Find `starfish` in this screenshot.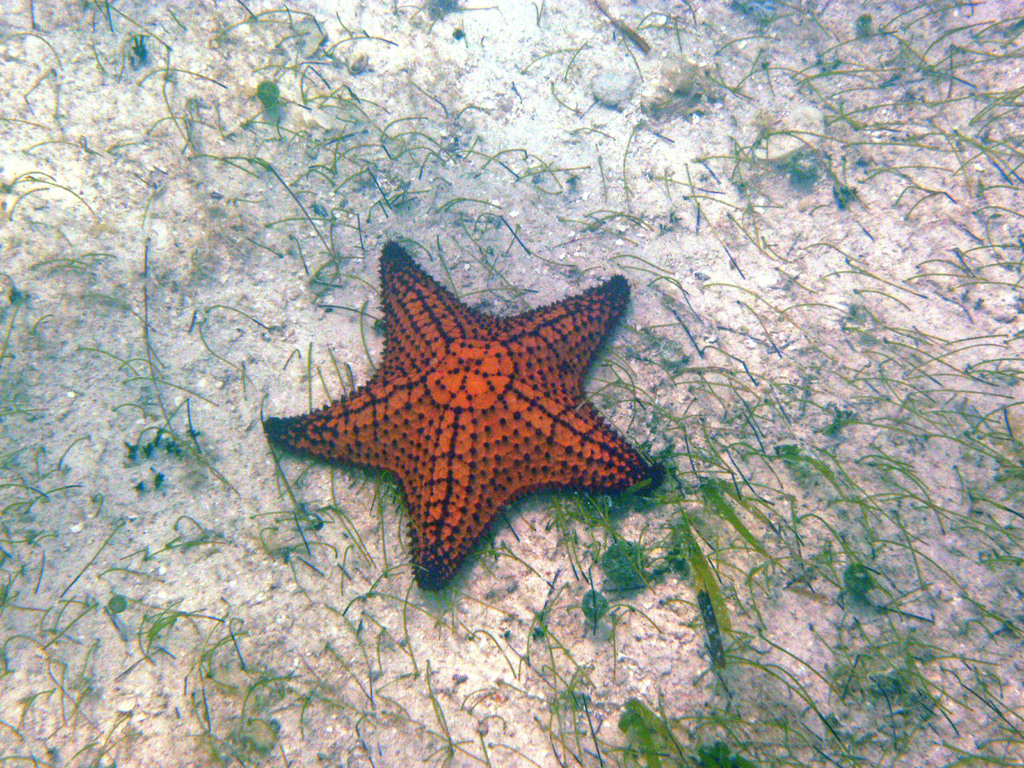
The bounding box for `starfish` is {"left": 264, "top": 239, "right": 669, "bottom": 591}.
